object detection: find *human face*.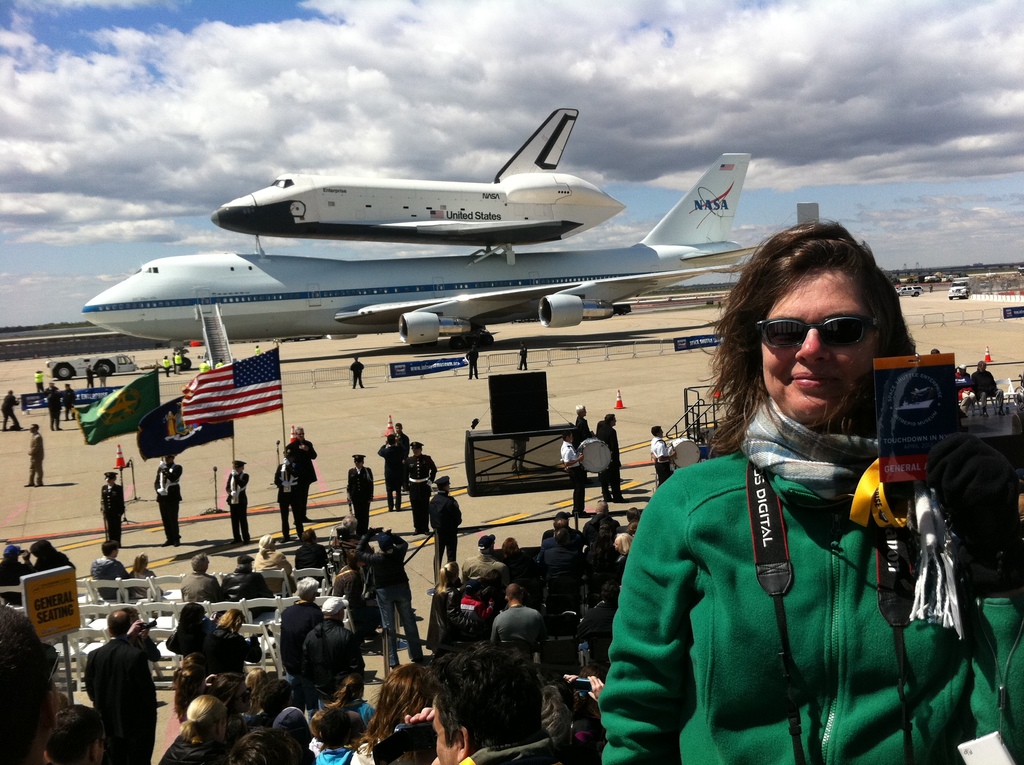
[752,255,879,433].
